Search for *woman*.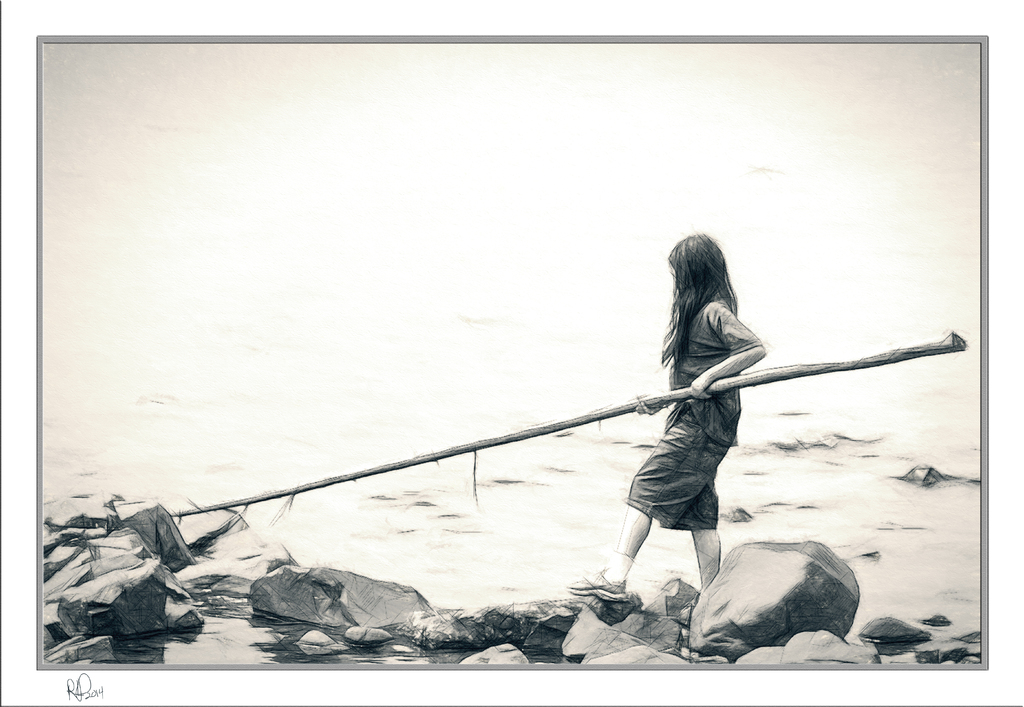
Found at crop(646, 224, 801, 584).
